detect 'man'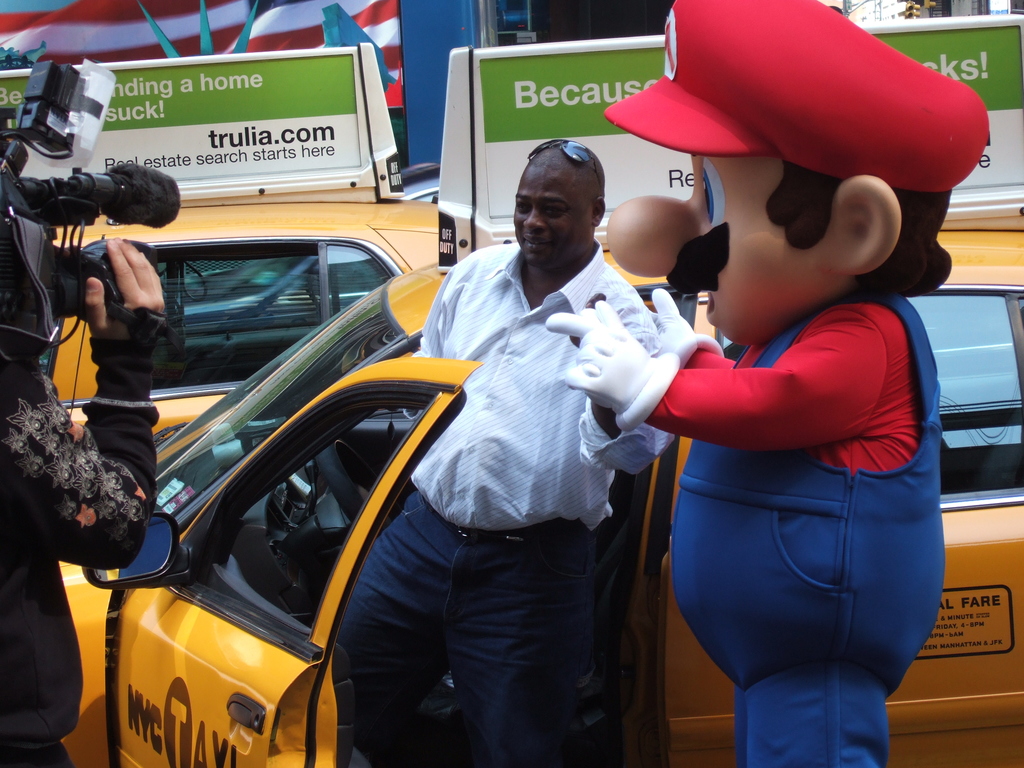
x1=365 y1=139 x2=662 y2=767
